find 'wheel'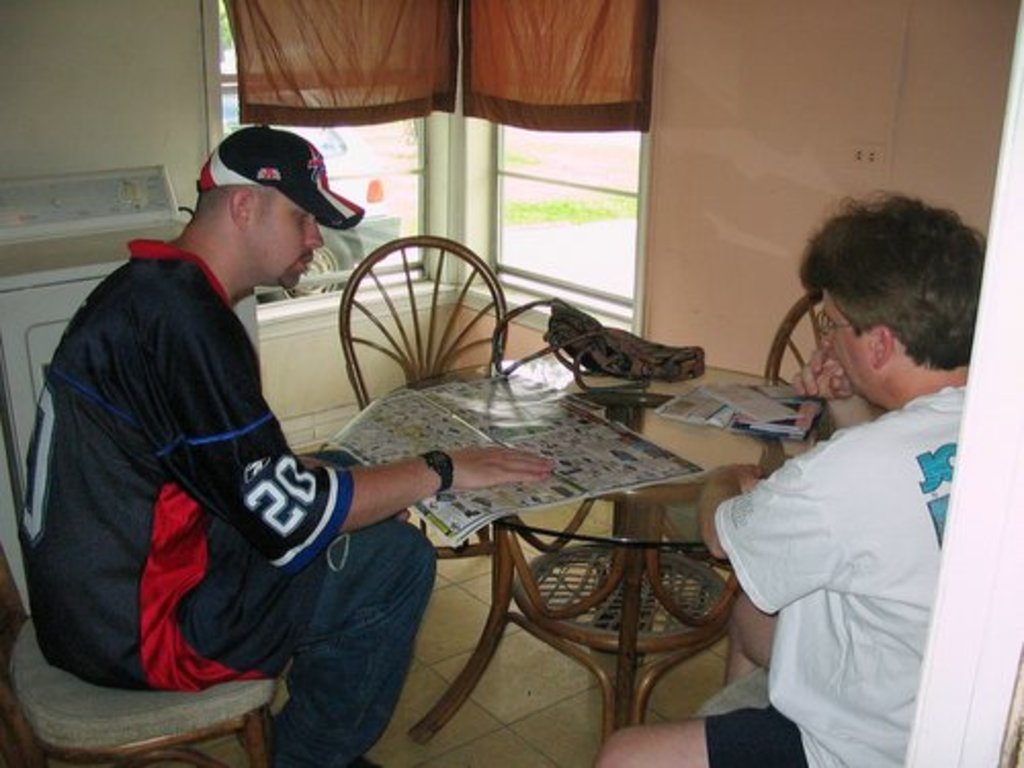
268,233,350,309
